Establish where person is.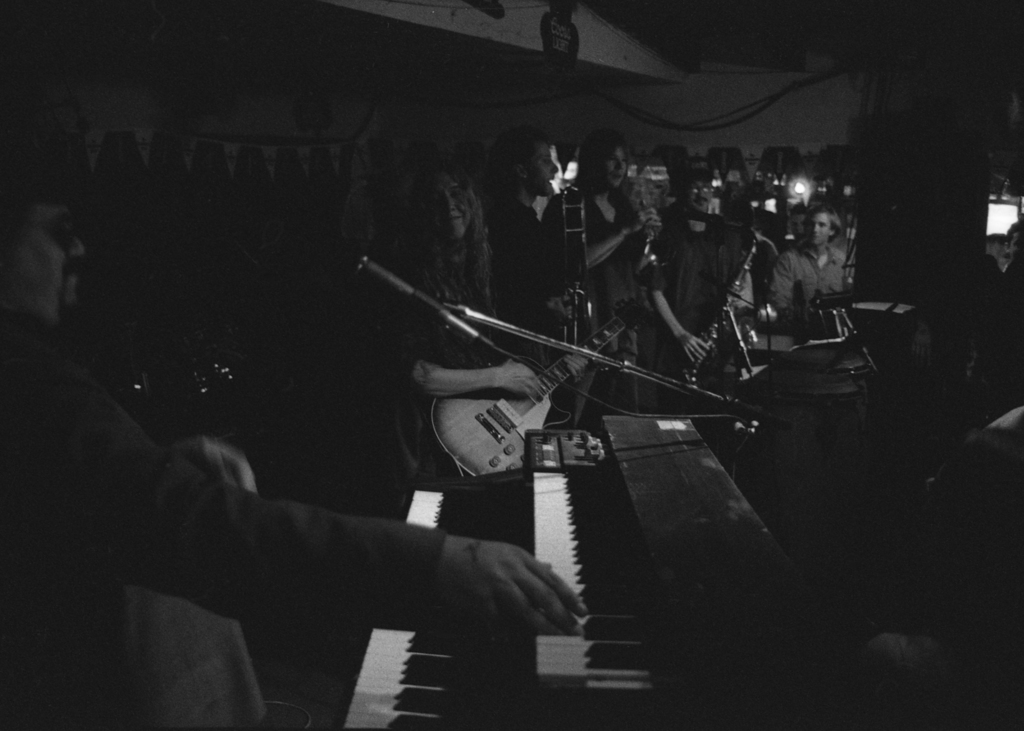
Established at box(374, 158, 545, 495).
